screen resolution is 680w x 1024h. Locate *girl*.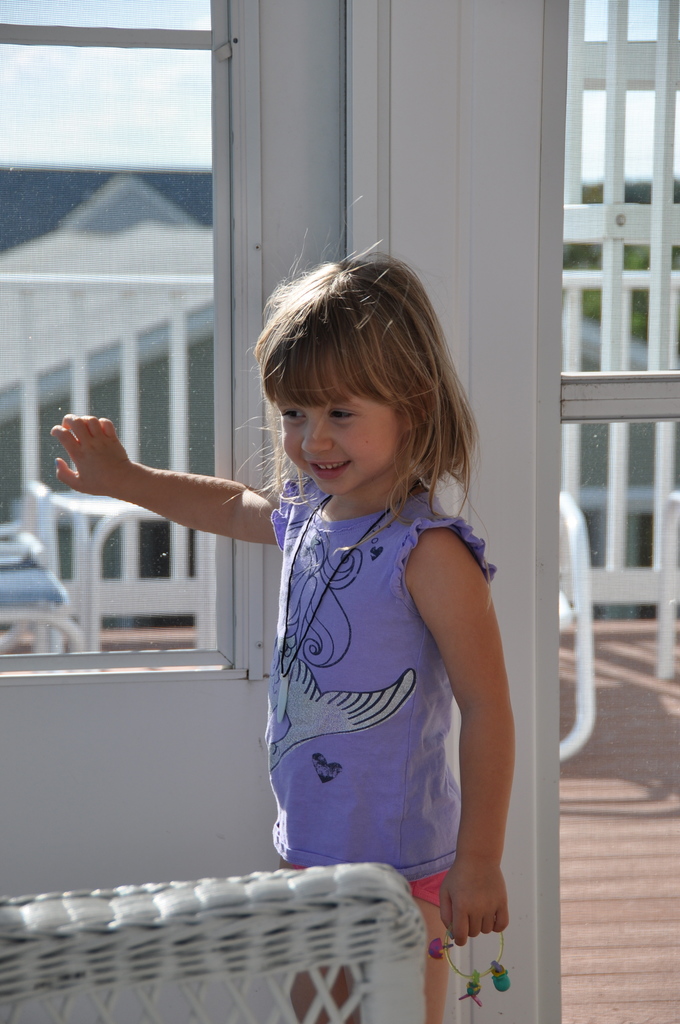
pyautogui.locateOnScreen(56, 232, 518, 1023).
